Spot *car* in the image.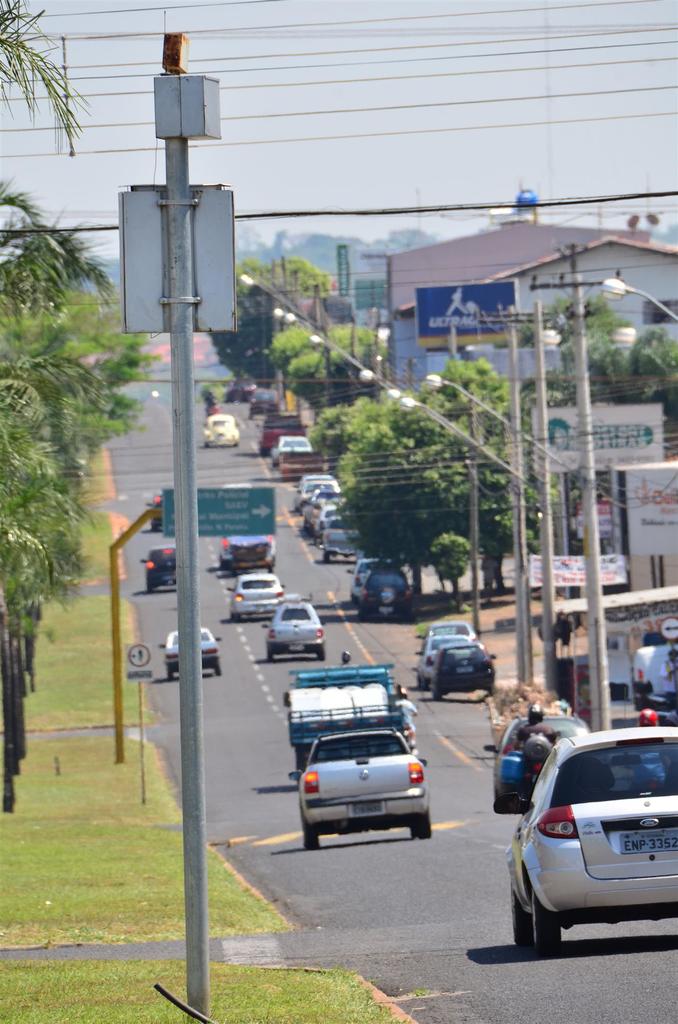
*car* found at select_region(202, 413, 240, 447).
